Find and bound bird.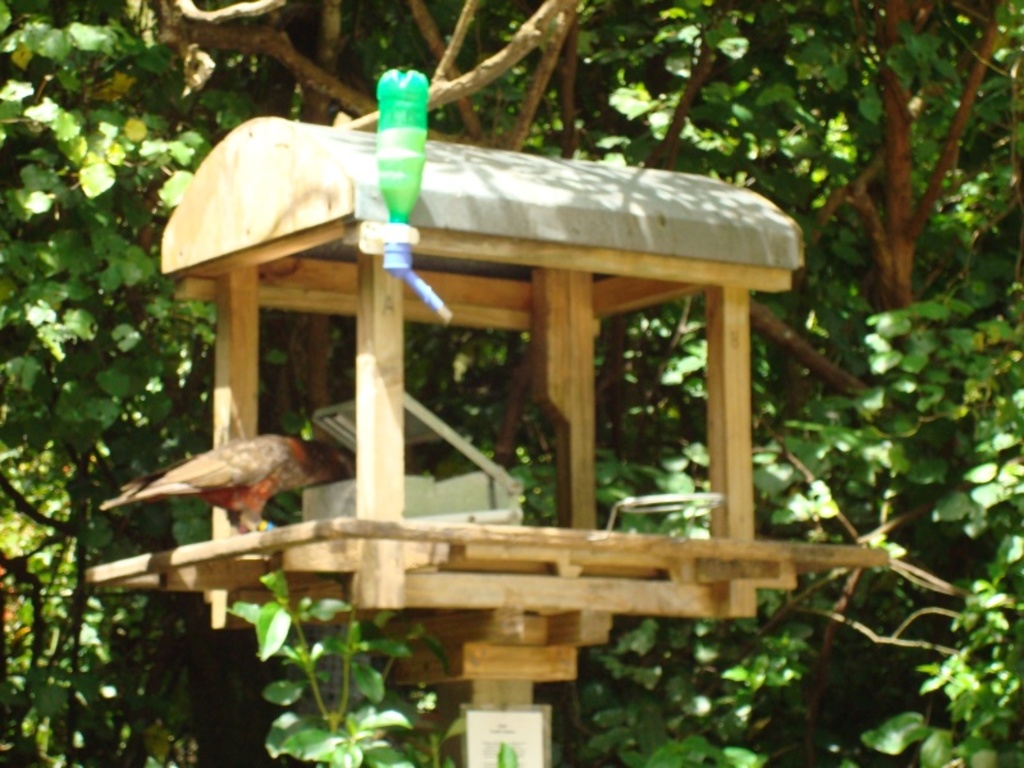
Bound: left=128, top=425, right=338, bottom=525.
